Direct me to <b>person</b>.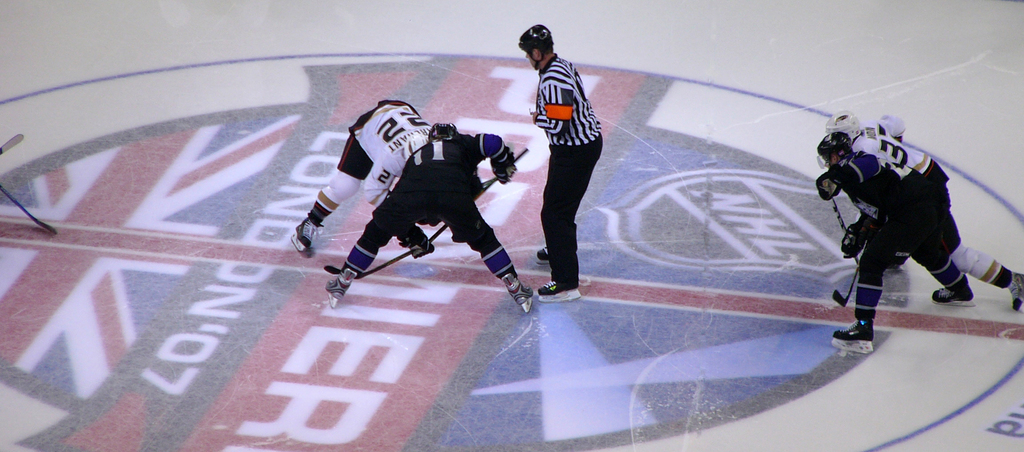
Direction: Rect(294, 94, 446, 257).
